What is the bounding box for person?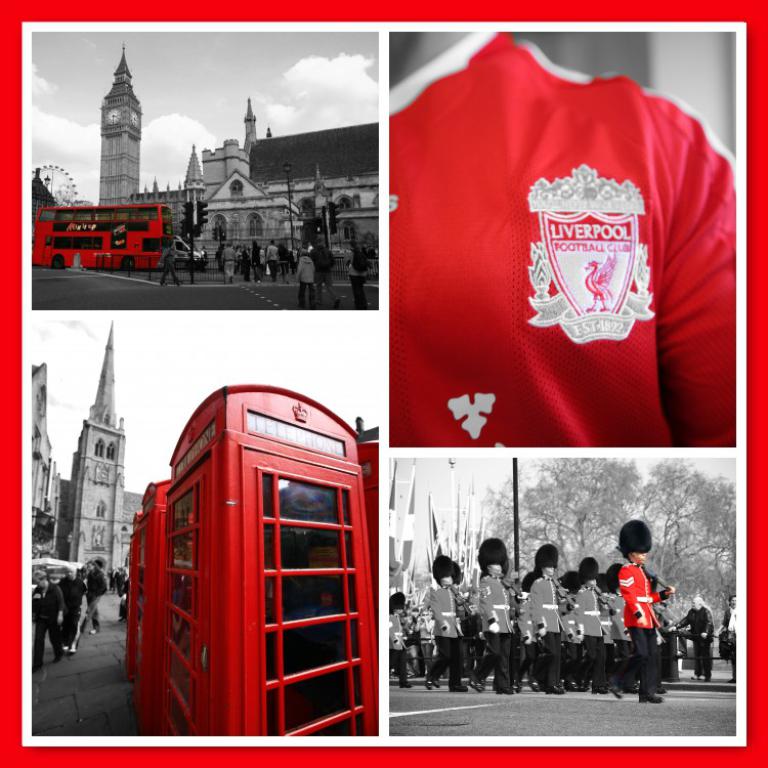
<box>429,550,462,690</box>.
